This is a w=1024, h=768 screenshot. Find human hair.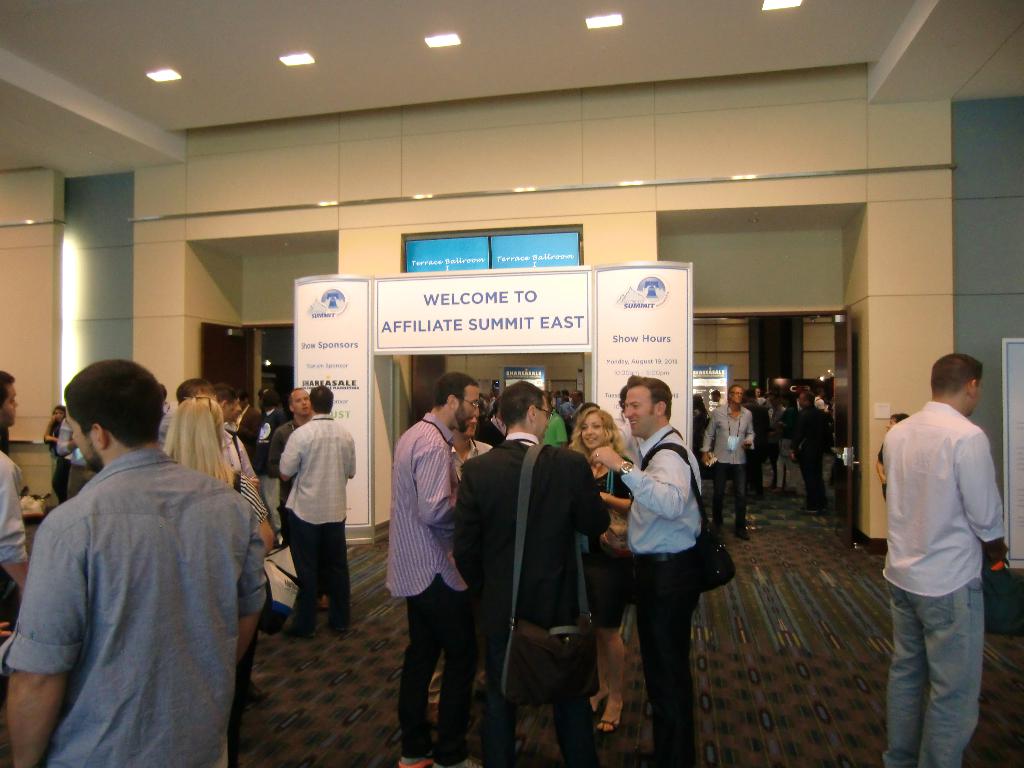
Bounding box: bbox(62, 357, 166, 449).
